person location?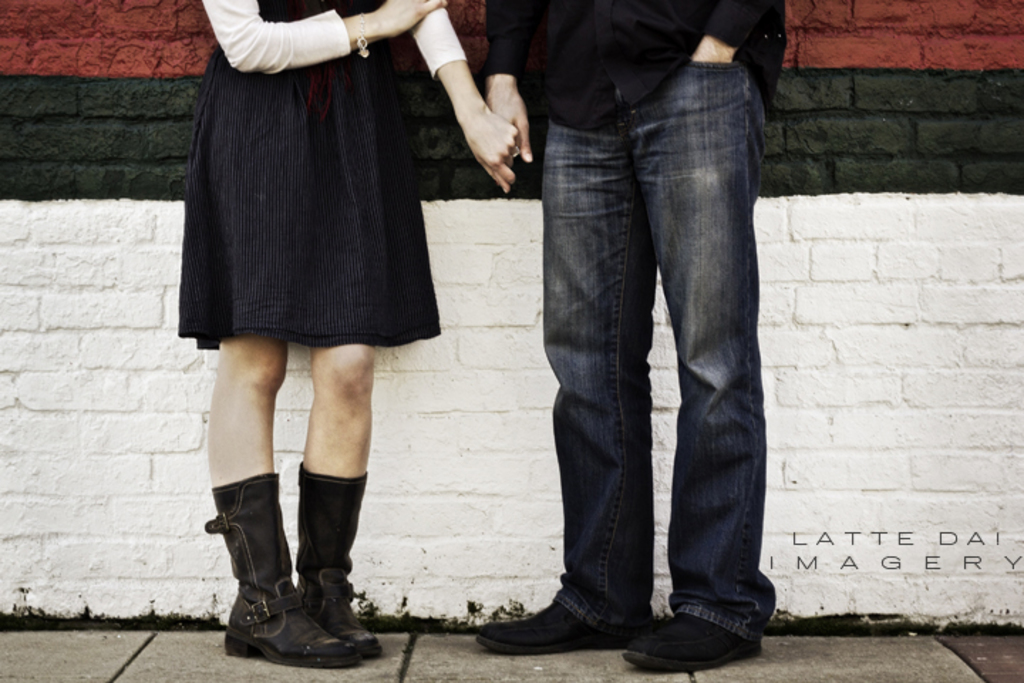
175/0/519/665
